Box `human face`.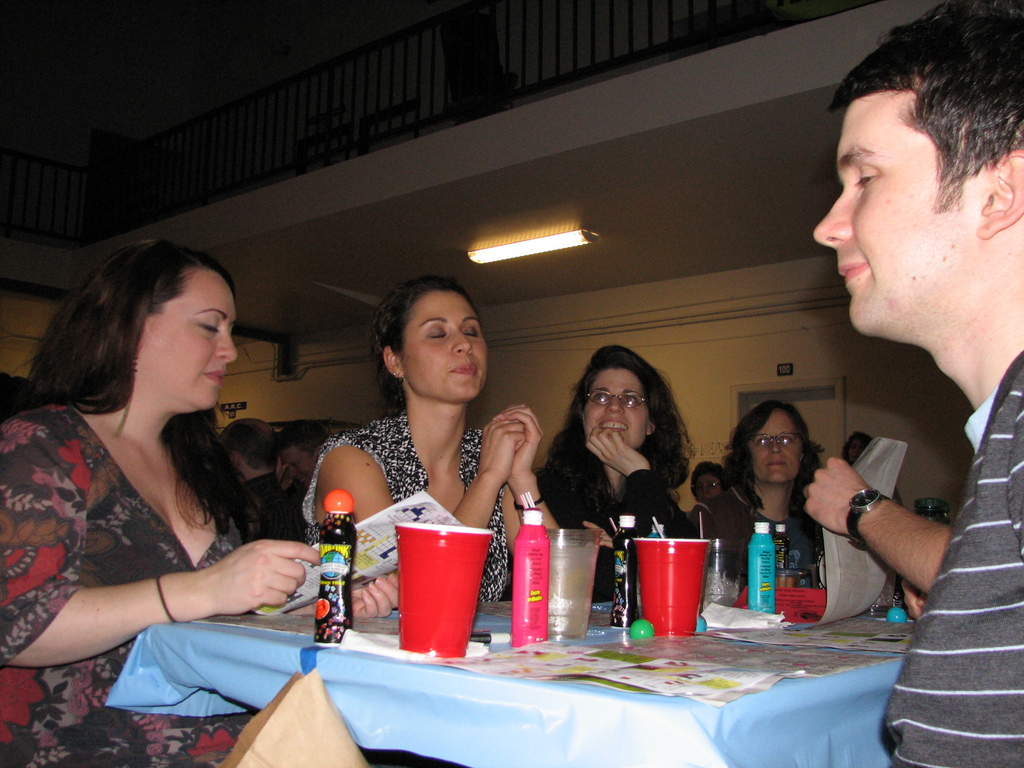
l=395, t=286, r=489, b=404.
